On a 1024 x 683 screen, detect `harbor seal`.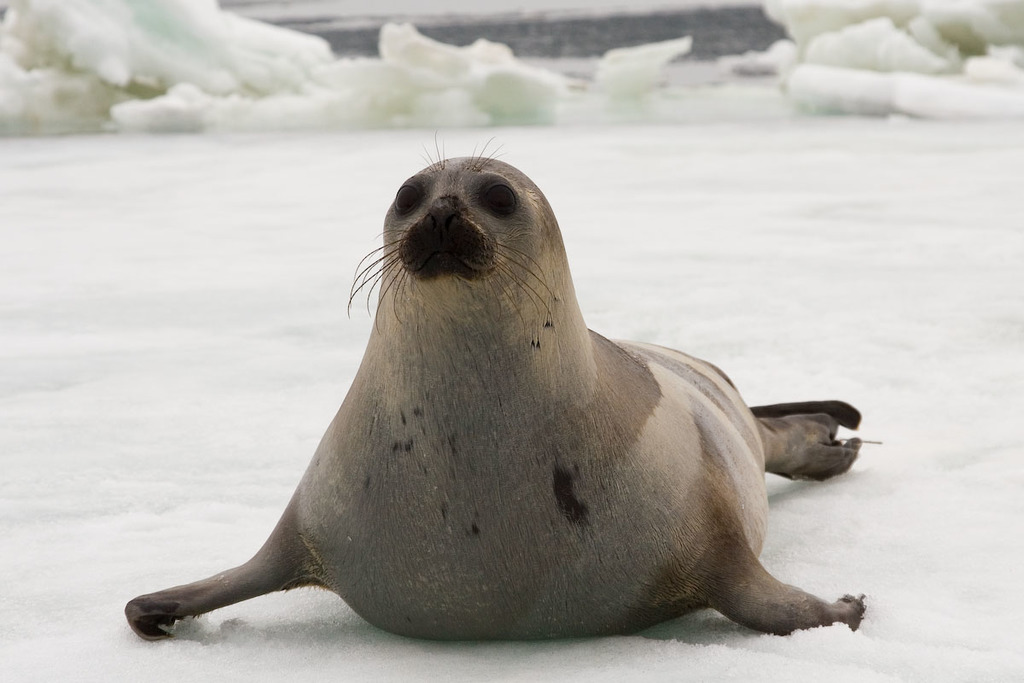
(x1=113, y1=120, x2=882, y2=649).
